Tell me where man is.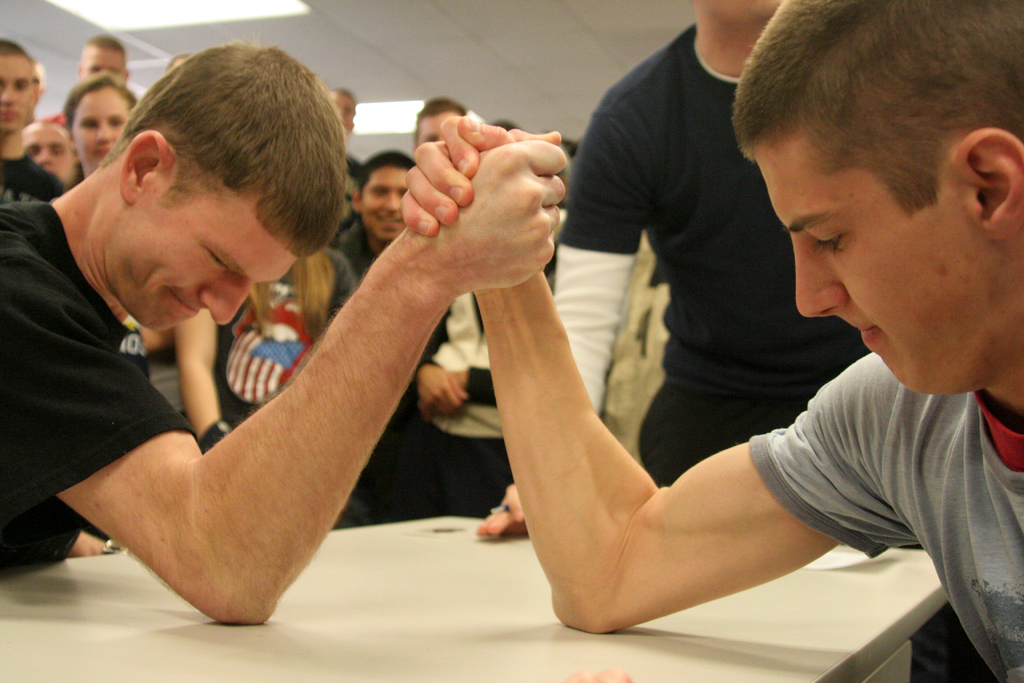
man is at x1=321 y1=149 x2=444 y2=547.
